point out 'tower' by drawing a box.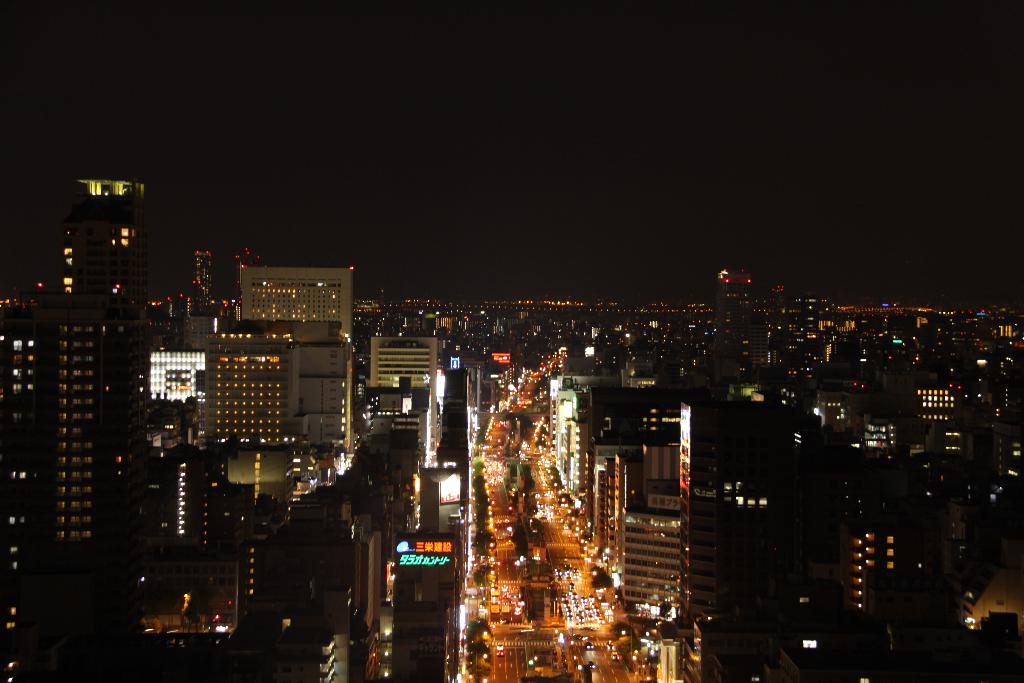
crop(714, 270, 745, 375).
